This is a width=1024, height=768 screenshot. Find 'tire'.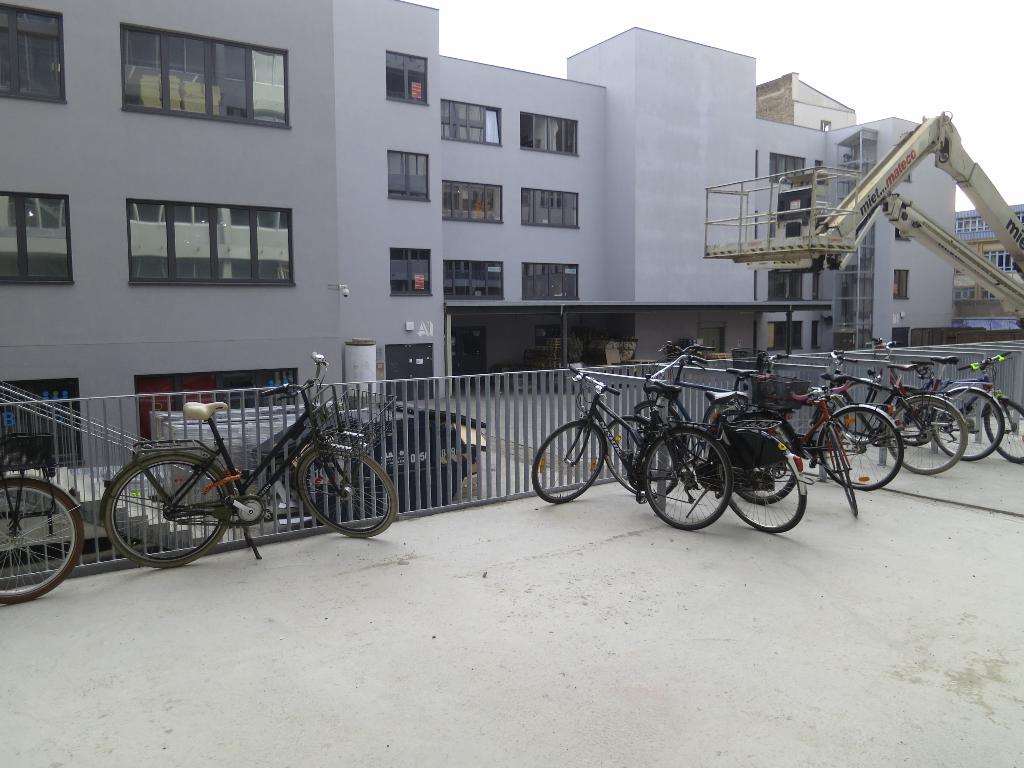
Bounding box: {"left": 1, "top": 477, "right": 88, "bottom": 606}.
